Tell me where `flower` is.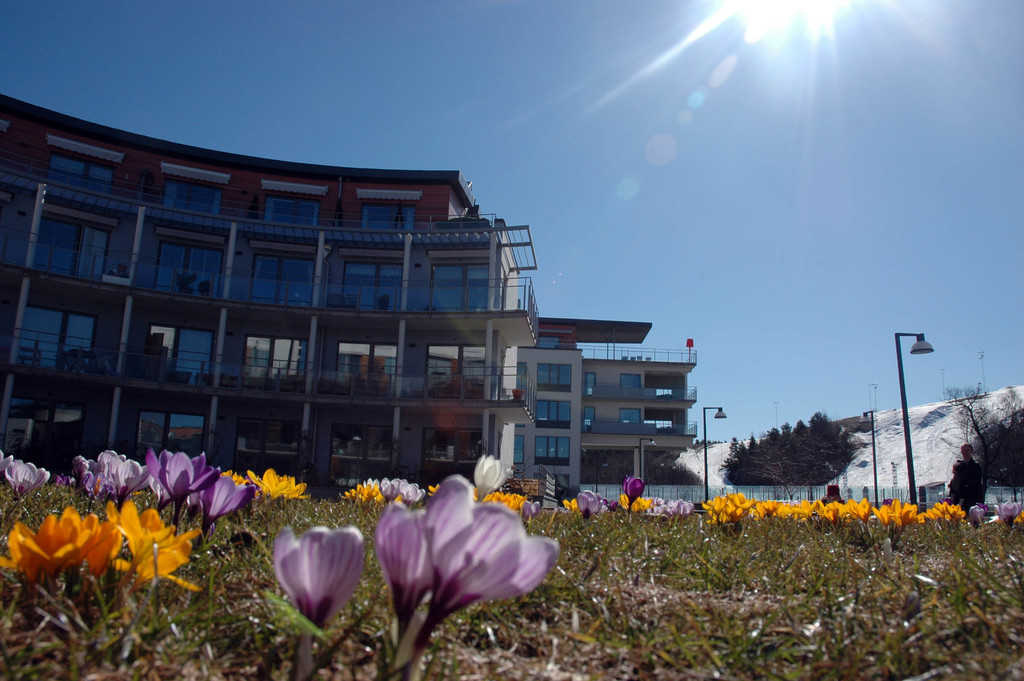
`flower` is at <box>99,450,157,494</box>.
